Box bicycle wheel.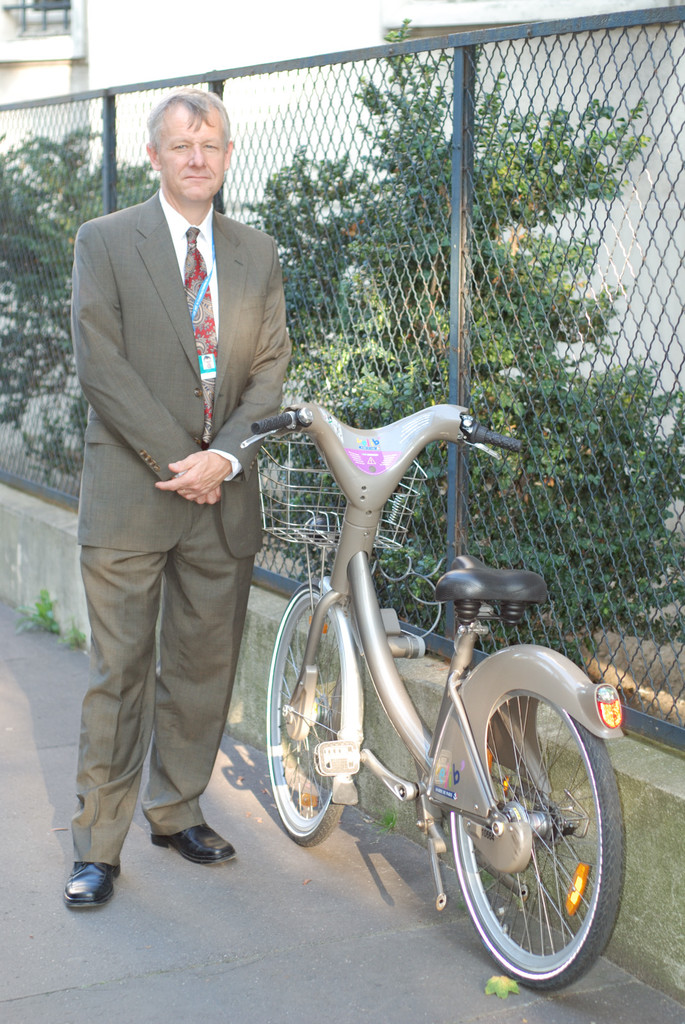
<box>265,577,363,850</box>.
